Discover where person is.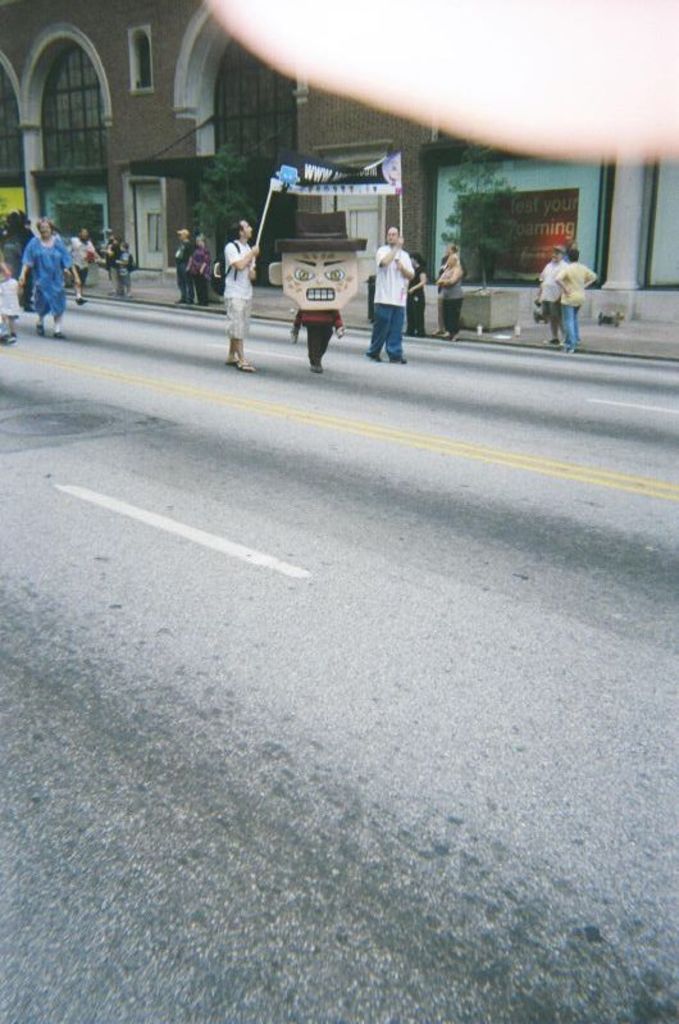
Discovered at (439,232,460,340).
